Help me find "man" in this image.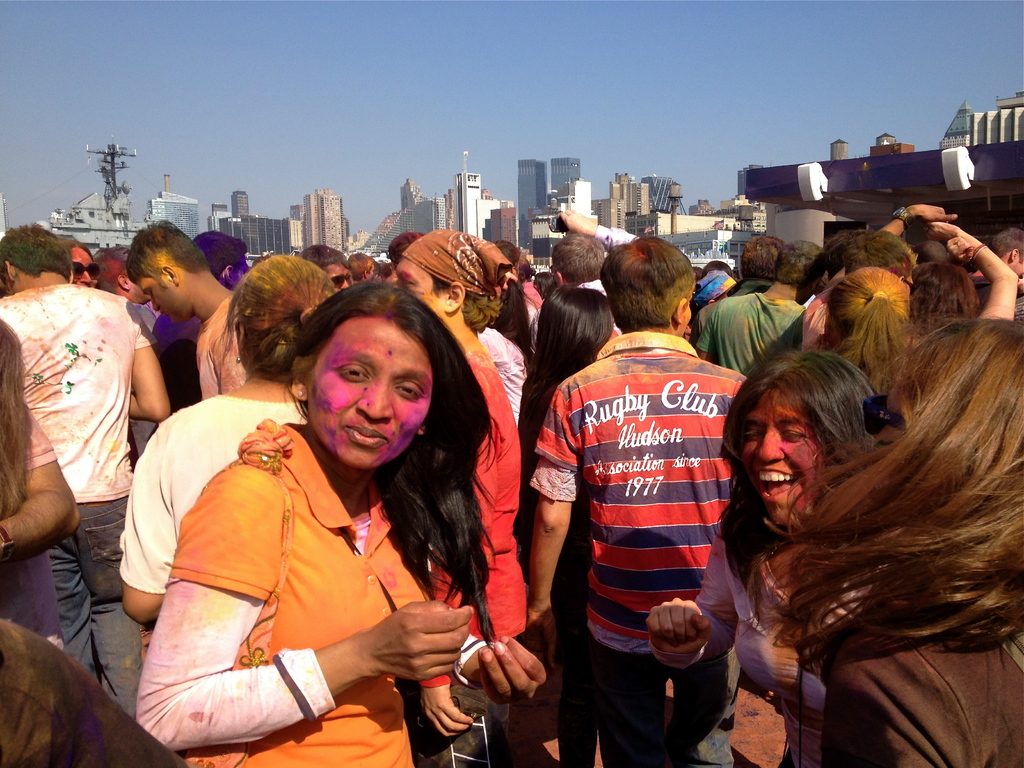
Found it: Rect(303, 248, 357, 310).
